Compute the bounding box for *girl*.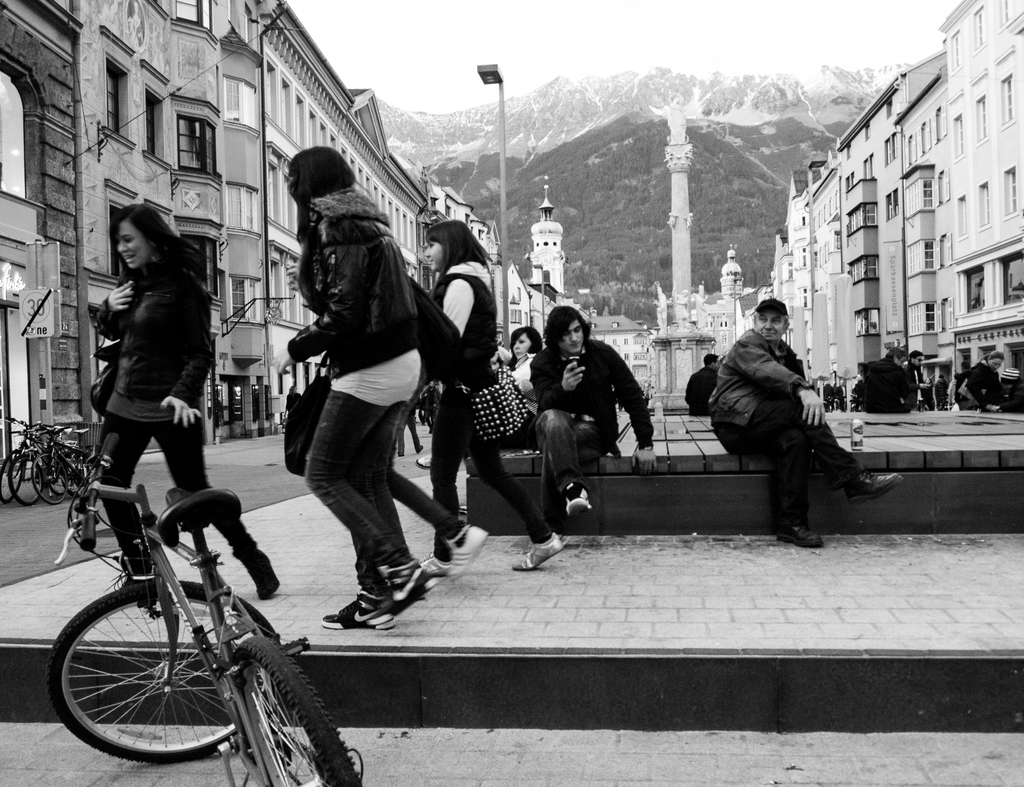
crop(410, 323, 548, 470).
